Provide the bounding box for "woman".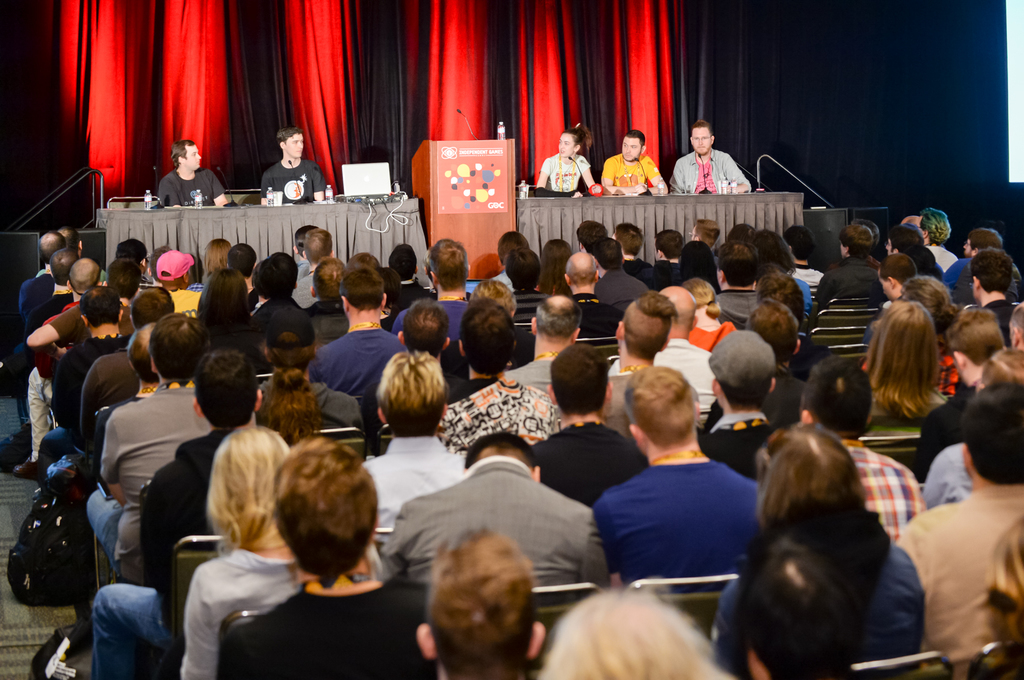
{"x1": 856, "y1": 304, "x2": 952, "y2": 502}.
